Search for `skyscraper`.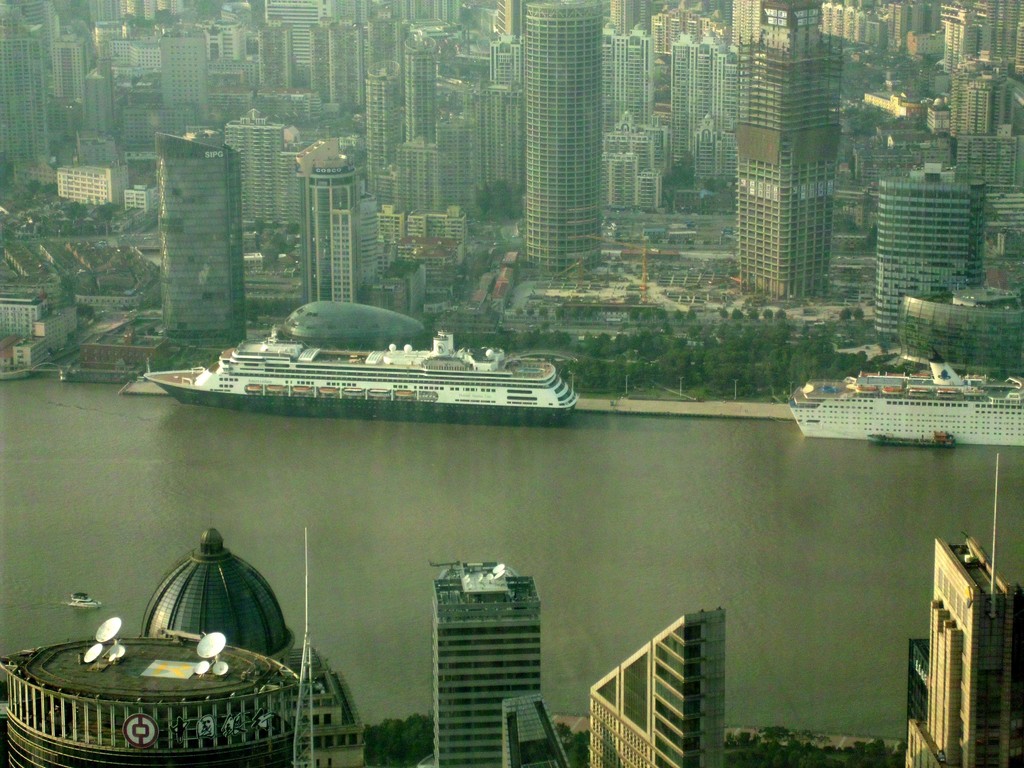
Found at 240, 15, 310, 100.
